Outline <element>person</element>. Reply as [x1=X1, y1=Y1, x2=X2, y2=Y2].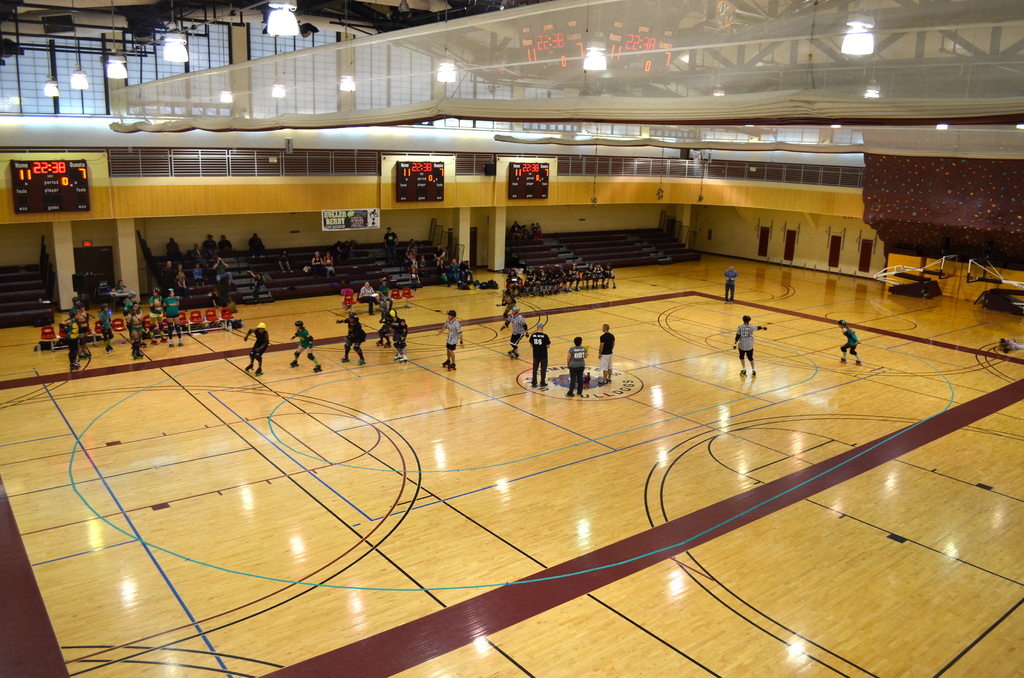
[x1=388, y1=312, x2=410, y2=360].
